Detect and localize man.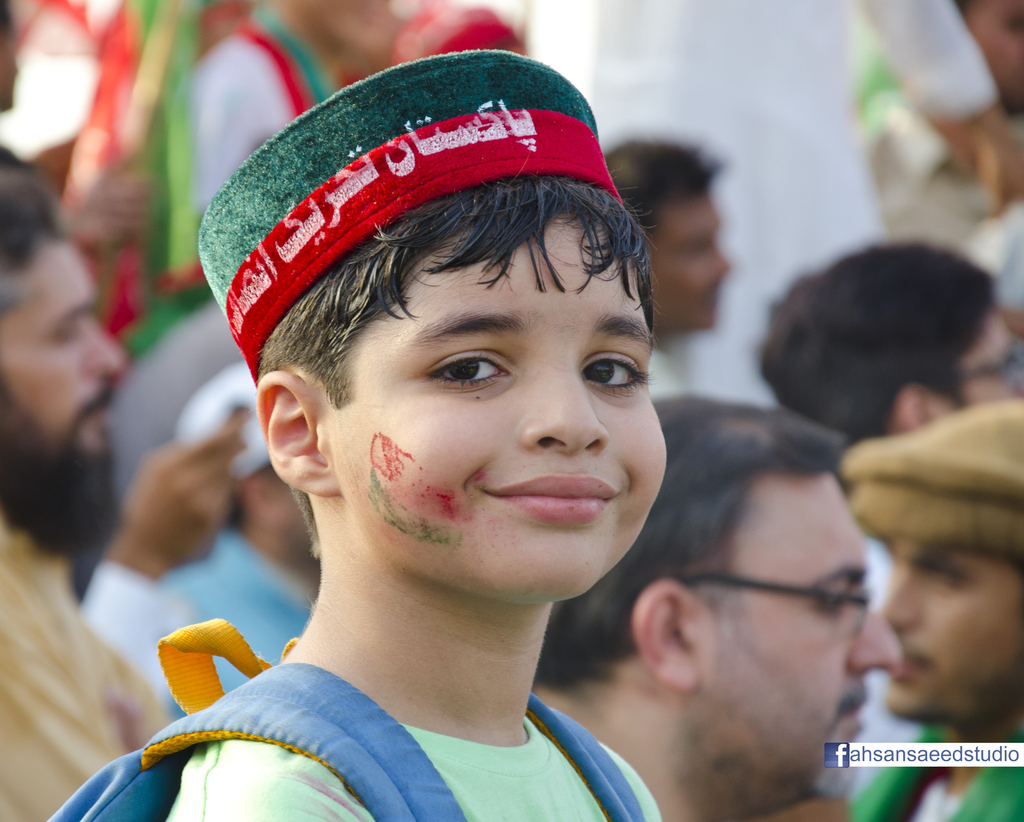
Localized at bbox(835, 393, 1023, 819).
